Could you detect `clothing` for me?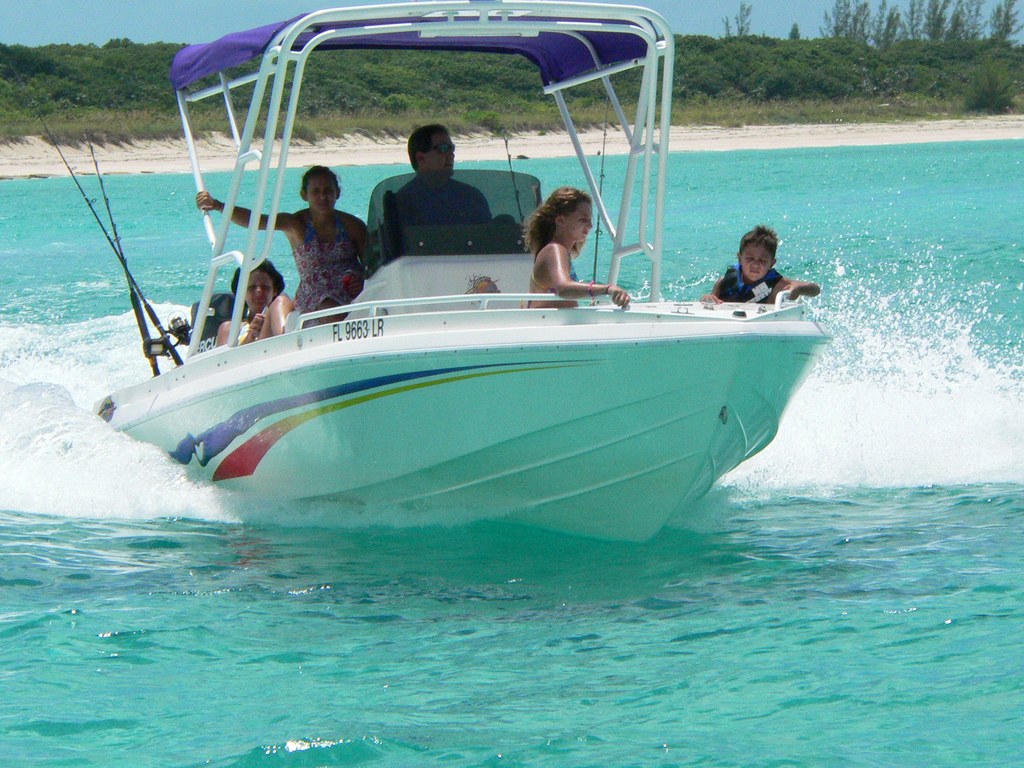
Detection result: {"x1": 721, "y1": 260, "x2": 781, "y2": 303}.
